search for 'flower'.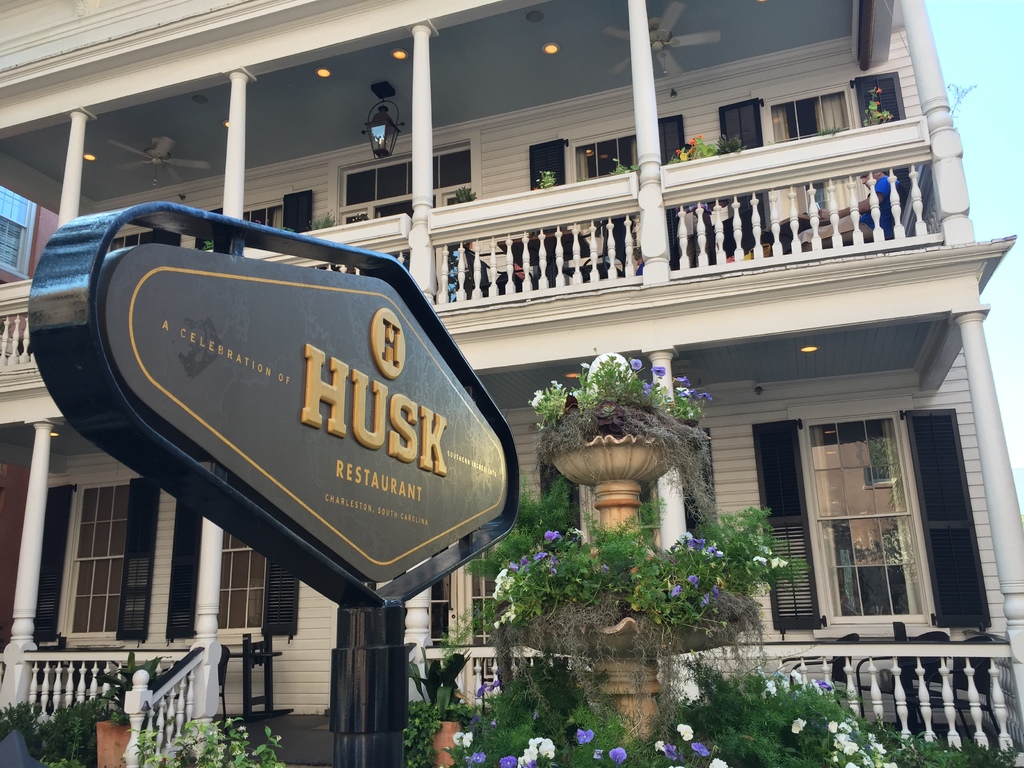
Found at [884,761,898,767].
